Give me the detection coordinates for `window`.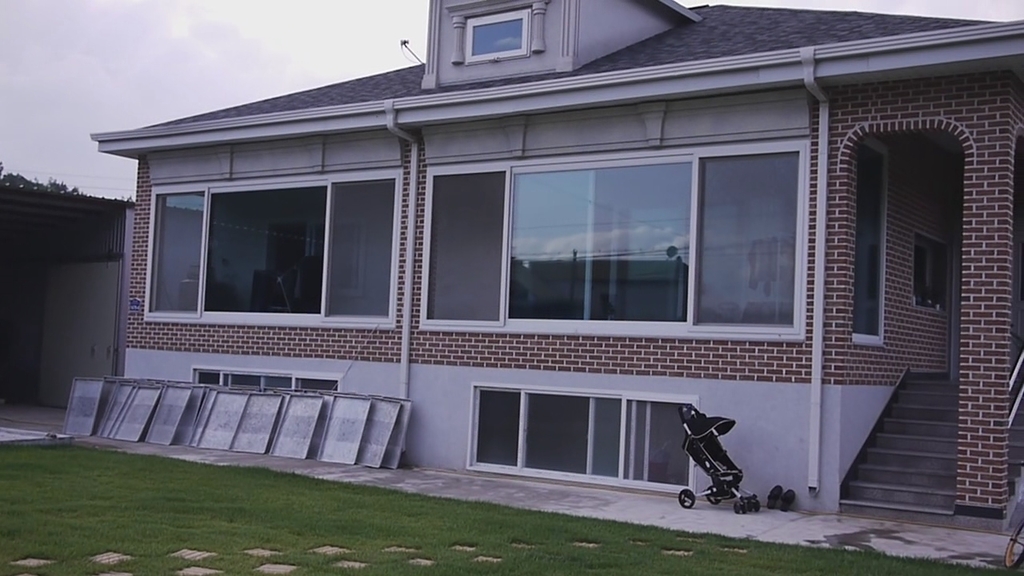
{"x1": 703, "y1": 112, "x2": 802, "y2": 342}.
